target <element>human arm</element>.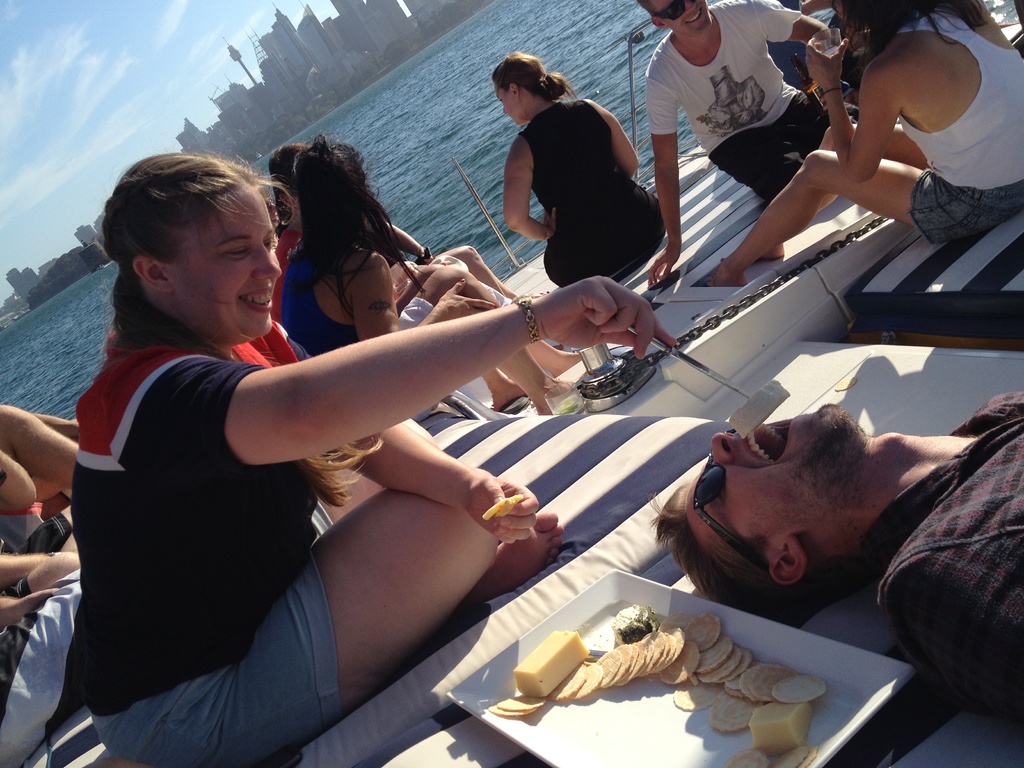
Target region: select_region(749, 0, 829, 45).
